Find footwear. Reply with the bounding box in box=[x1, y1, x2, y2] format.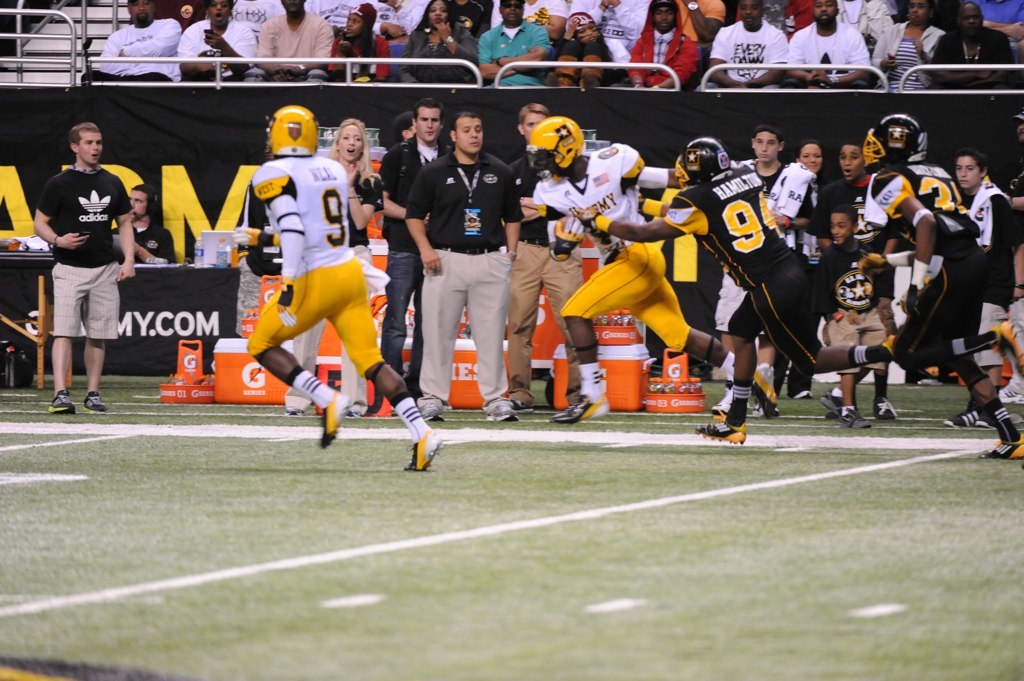
box=[314, 385, 350, 452].
